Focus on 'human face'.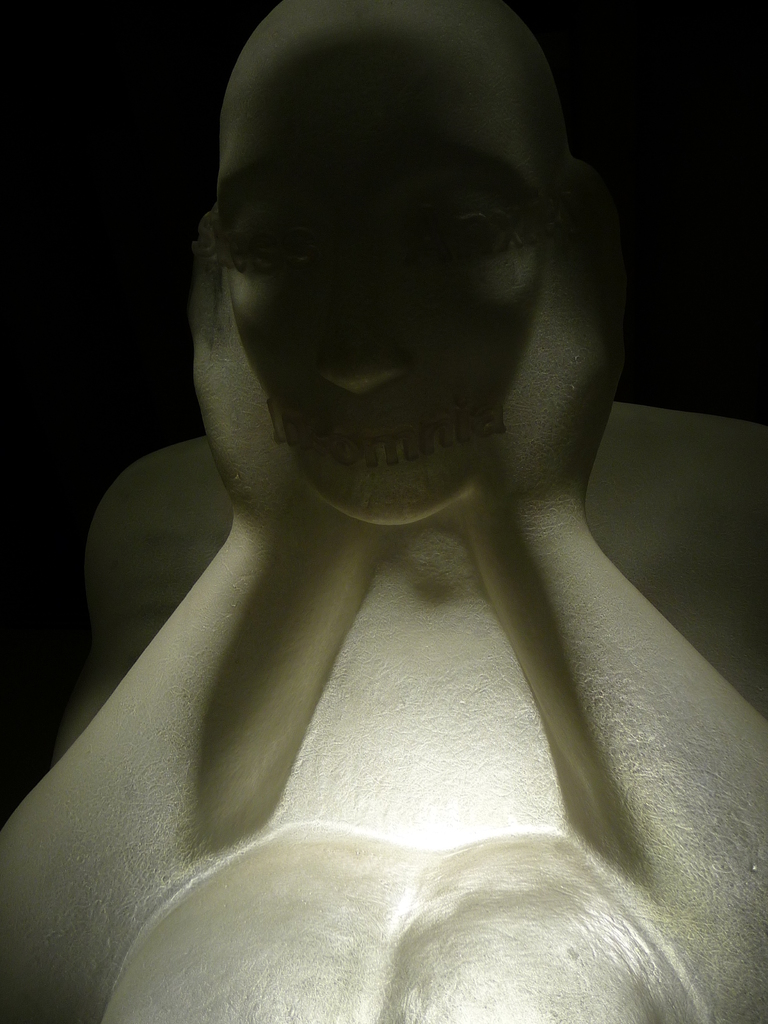
Focused at [left=208, top=45, right=547, bottom=521].
